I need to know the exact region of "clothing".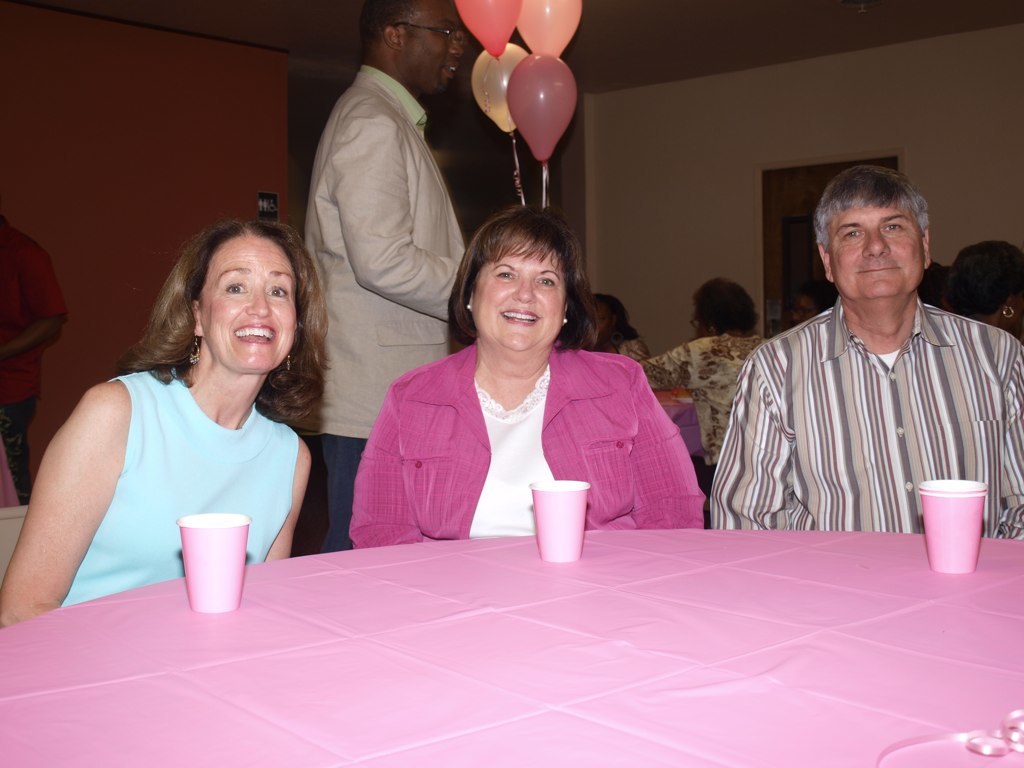
Region: [x1=53, y1=365, x2=301, y2=608].
